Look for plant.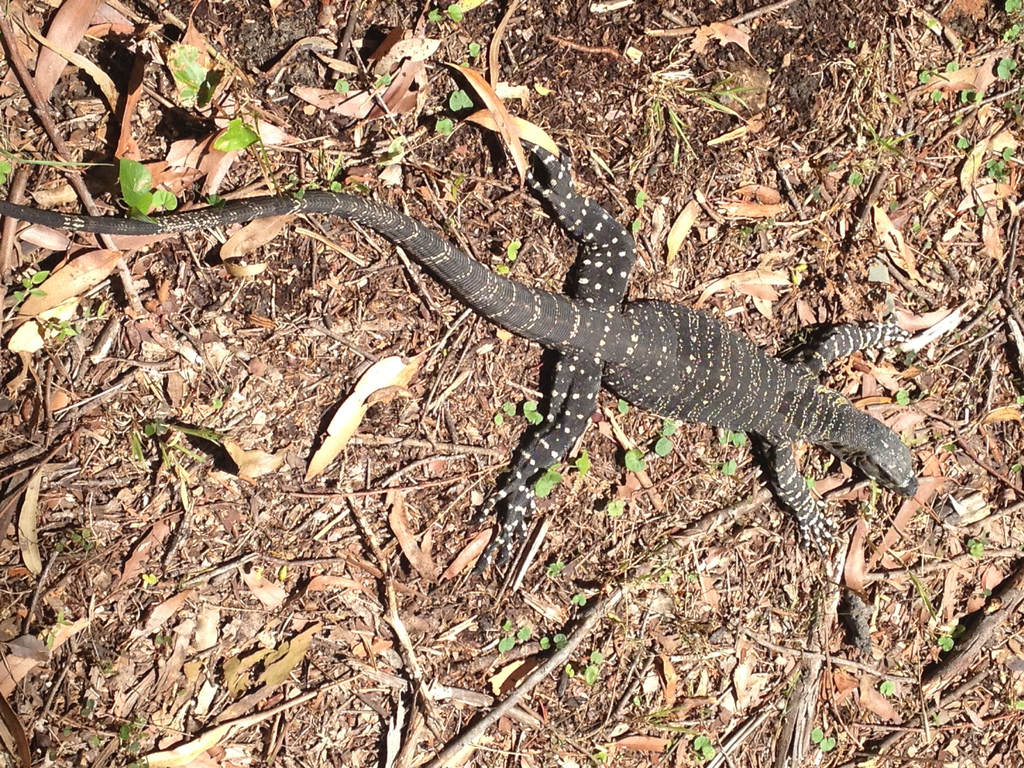
Found: pyautogui.locateOnScreen(659, 424, 687, 435).
